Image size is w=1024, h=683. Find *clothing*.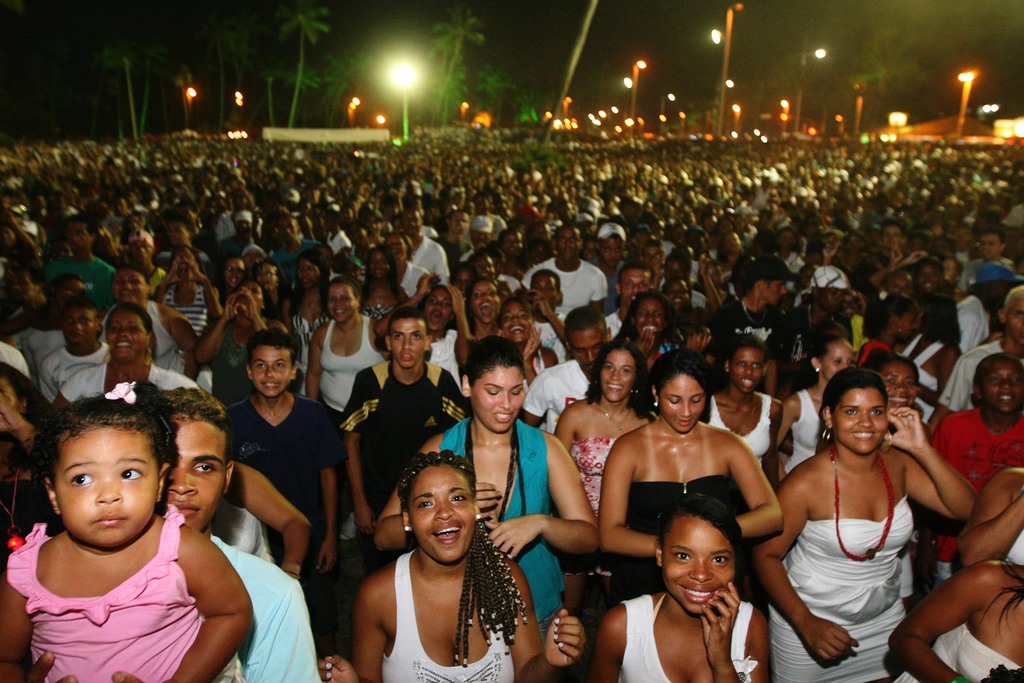
[x1=936, y1=342, x2=1023, y2=409].
